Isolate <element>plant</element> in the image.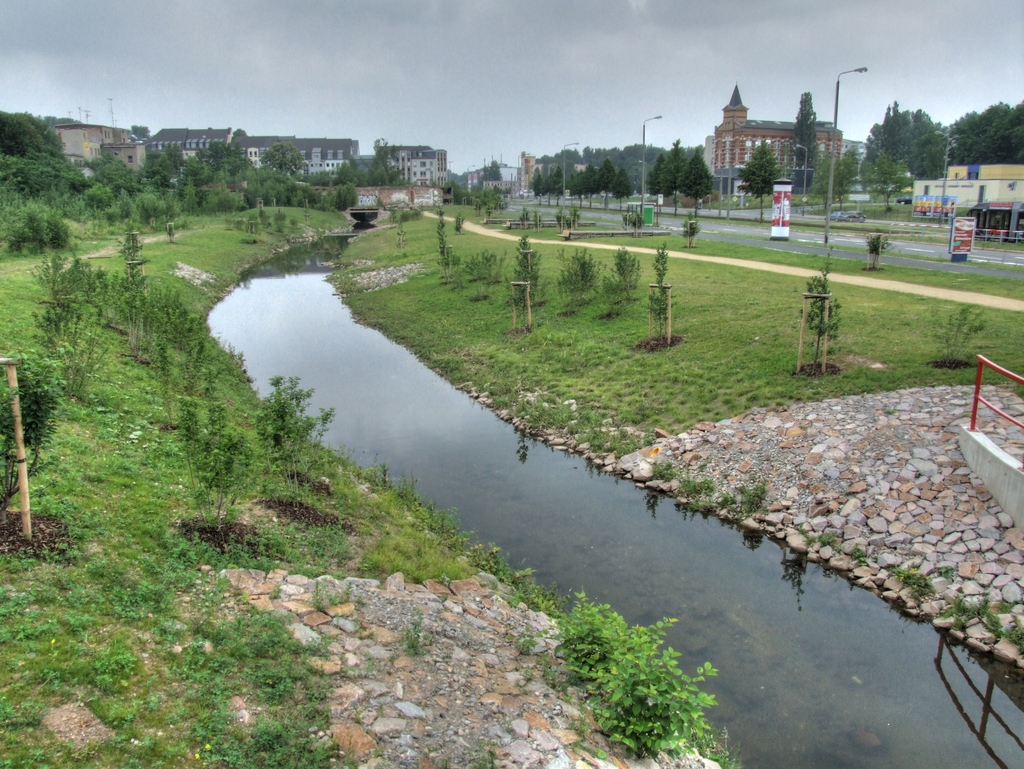
Isolated region: 550,602,743,756.
